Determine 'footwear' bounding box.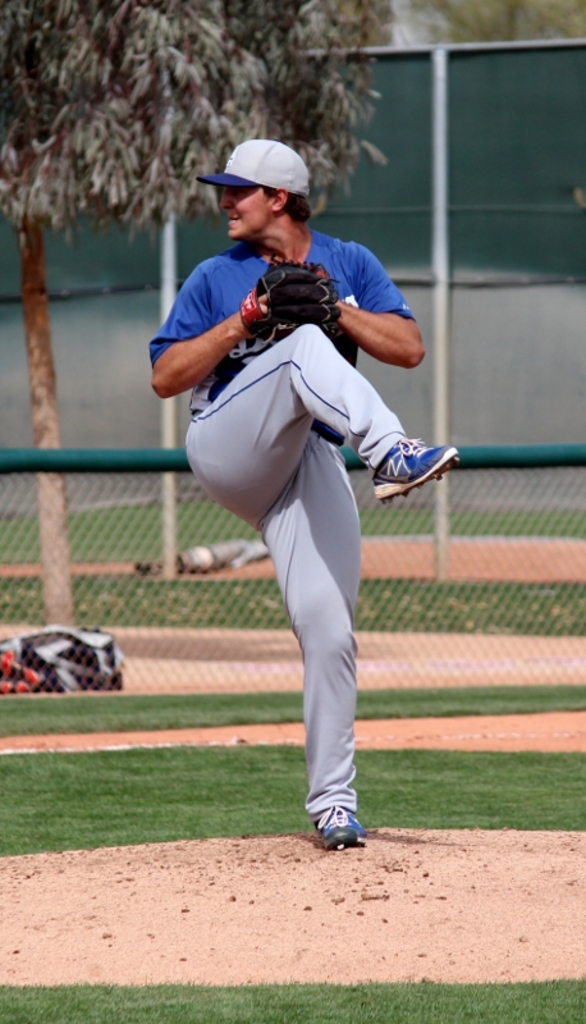
Determined: (x1=370, y1=438, x2=462, y2=508).
